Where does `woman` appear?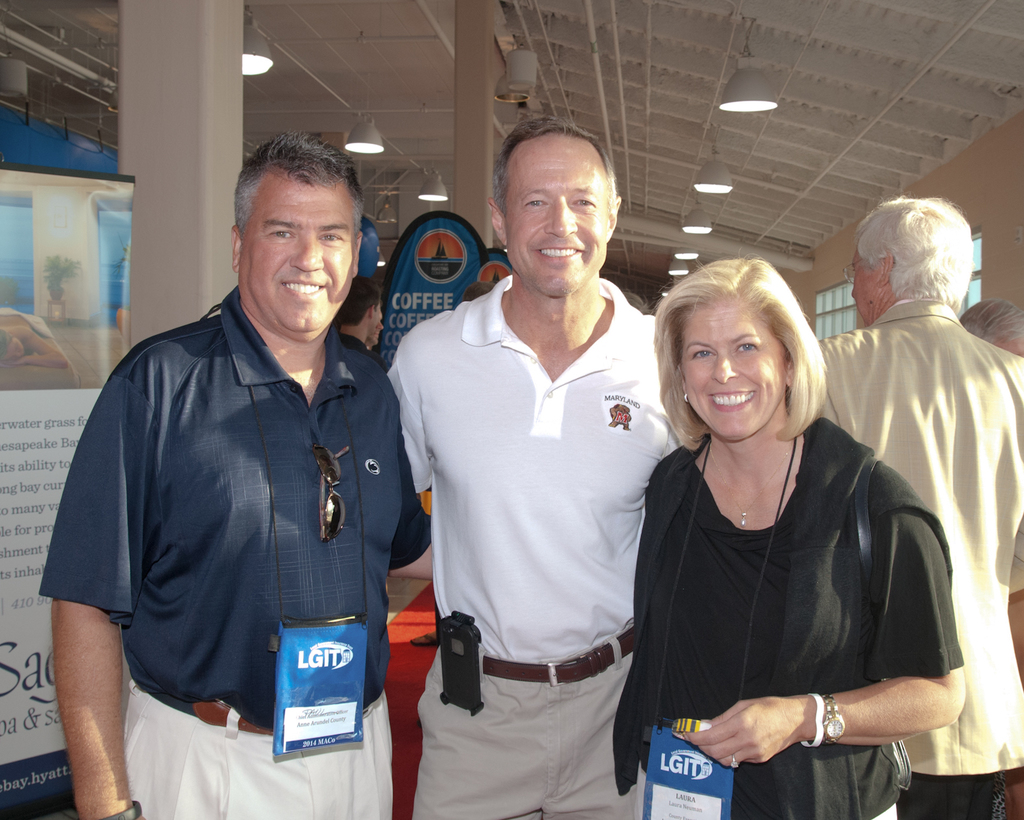
Appears at bbox=[612, 258, 964, 819].
